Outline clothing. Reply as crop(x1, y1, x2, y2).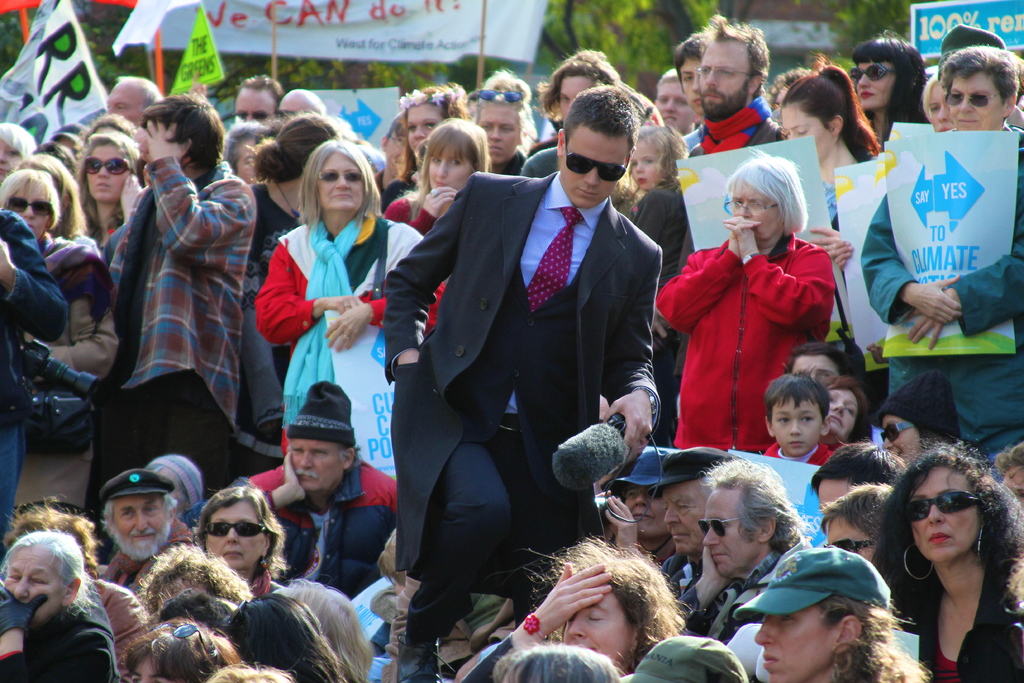
crop(234, 449, 422, 602).
